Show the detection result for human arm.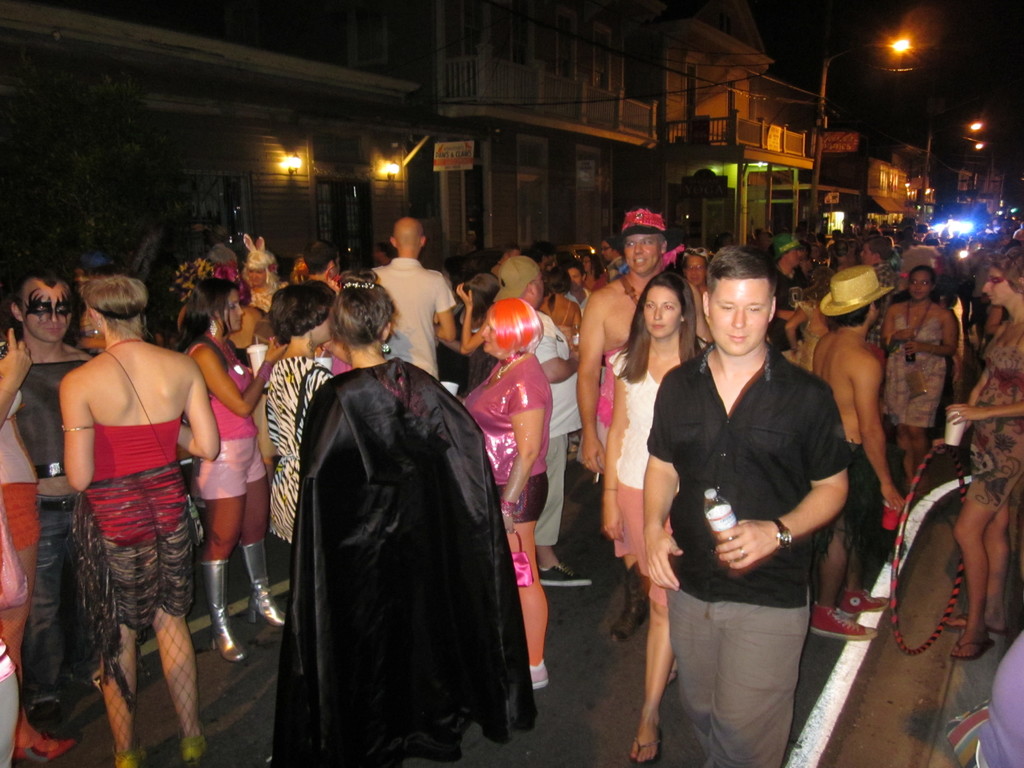
[left=530, top=309, right=573, bottom=388].
